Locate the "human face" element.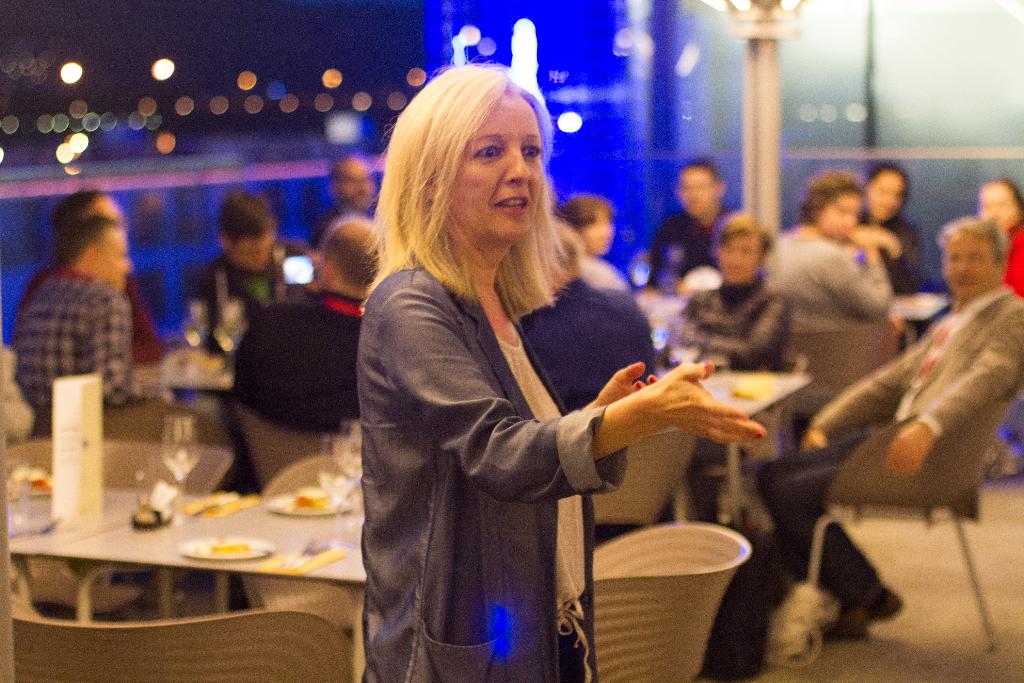
Element bbox: <bbox>679, 171, 715, 217</bbox>.
